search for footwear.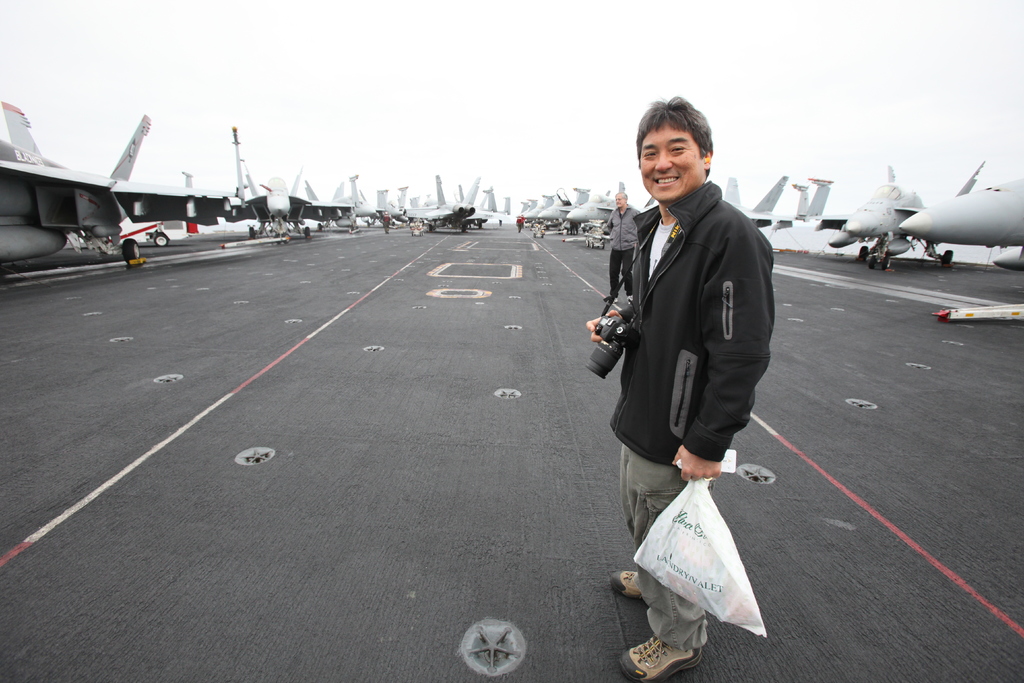
Found at locate(620, 633, 702, 682).
